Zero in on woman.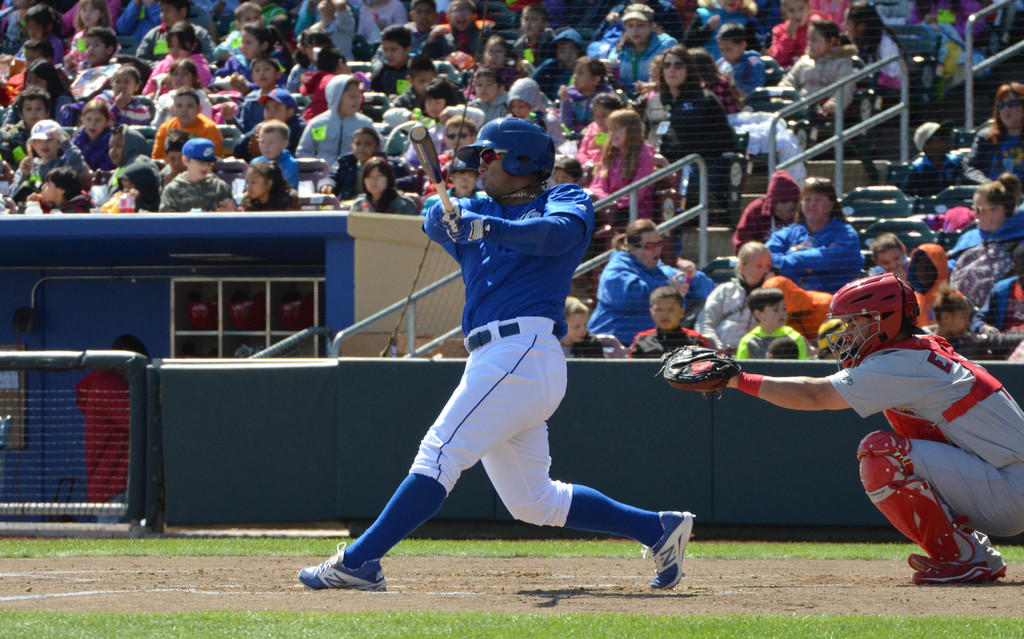
Zeroed in: bbox=[631, 45, 744, 205].
